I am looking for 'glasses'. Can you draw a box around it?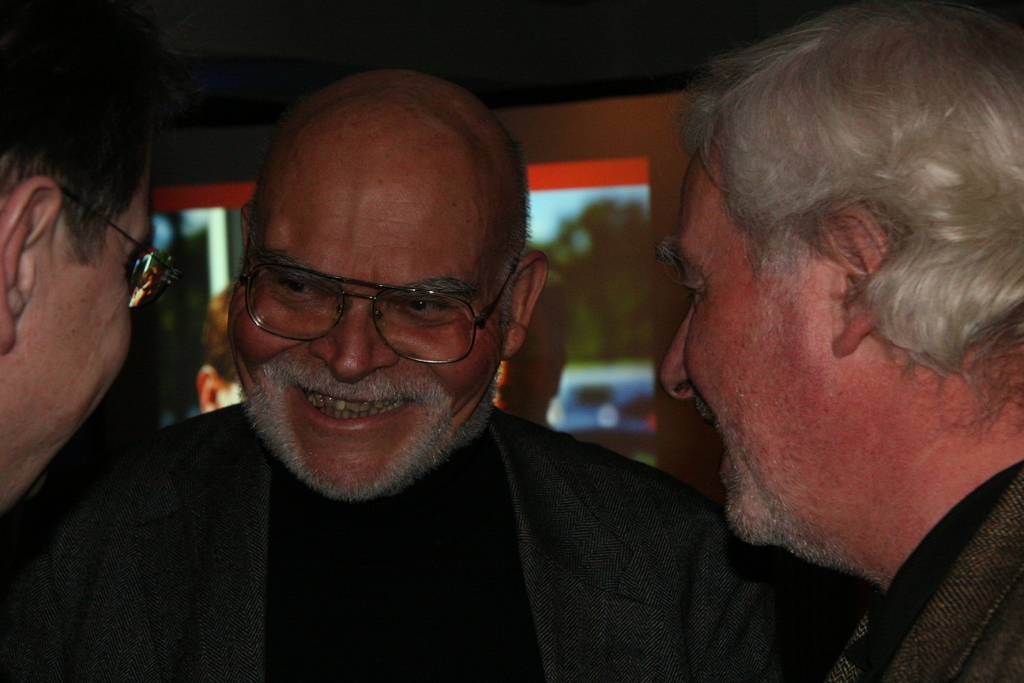
Sure, the bounding box is [228,259,509,351].
